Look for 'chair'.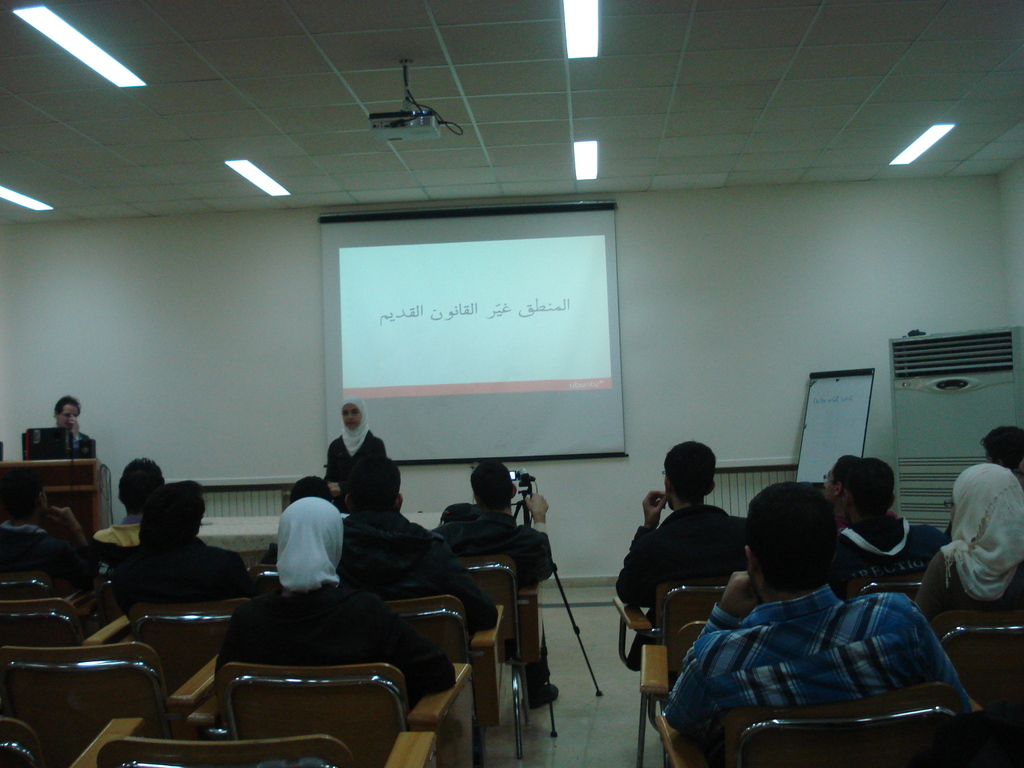
Found: 0,644,223,767.
